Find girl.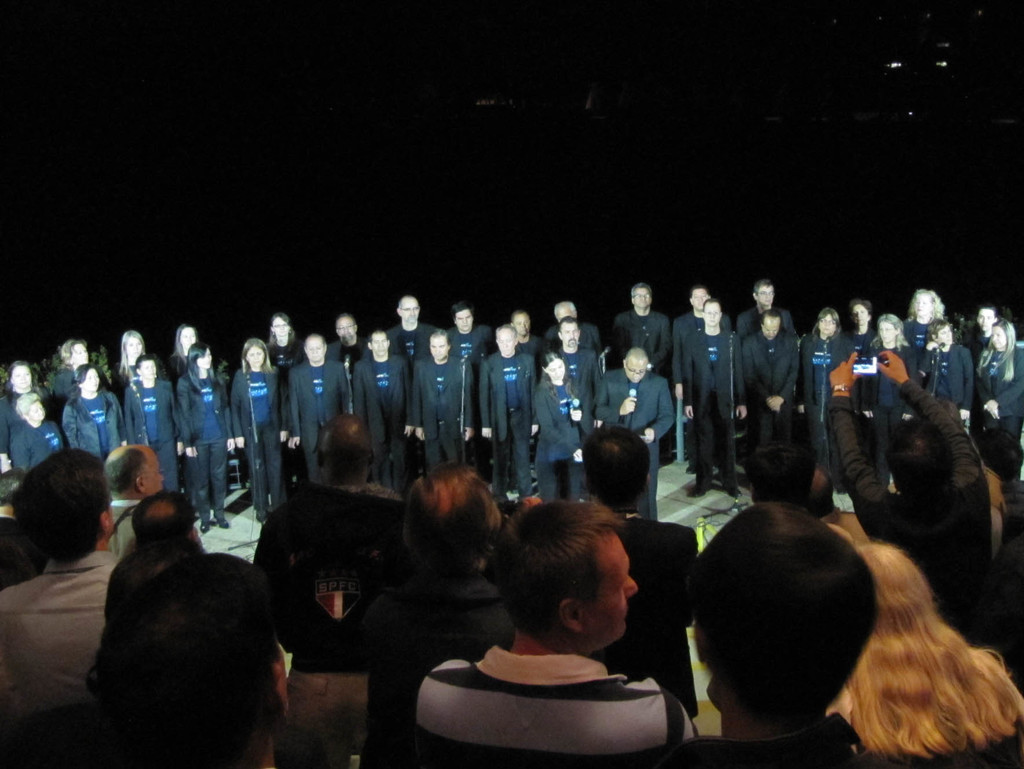
171/338/234/532.
